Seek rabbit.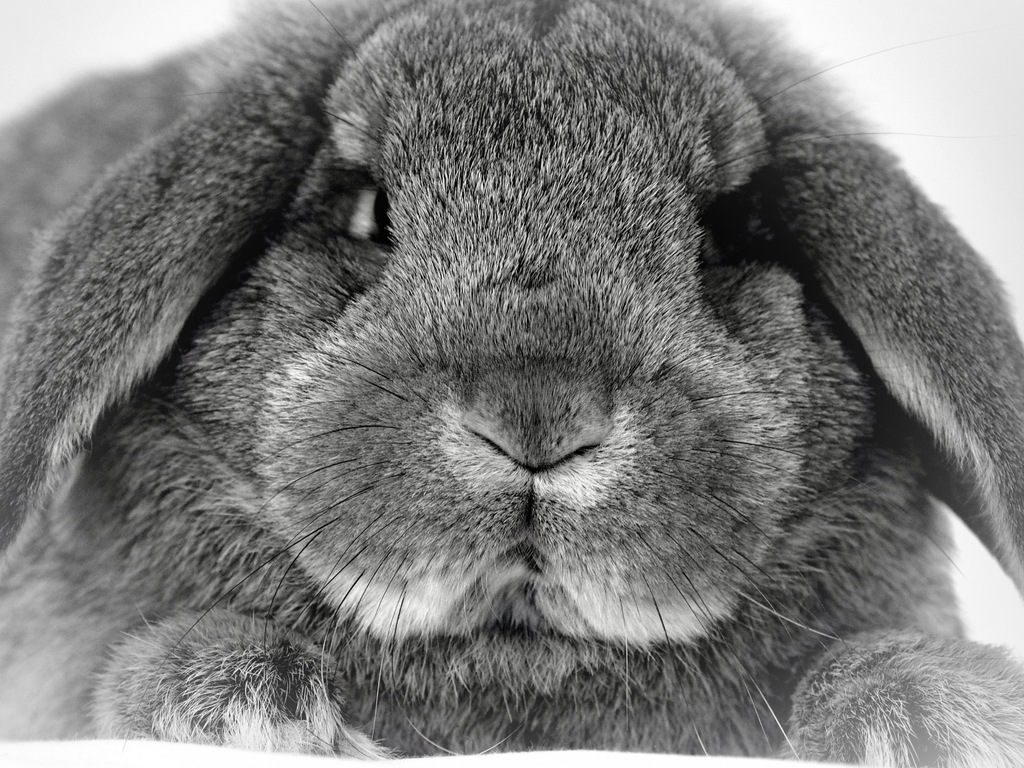
[x1=0, y1=0, x2=1023, y2=764].
